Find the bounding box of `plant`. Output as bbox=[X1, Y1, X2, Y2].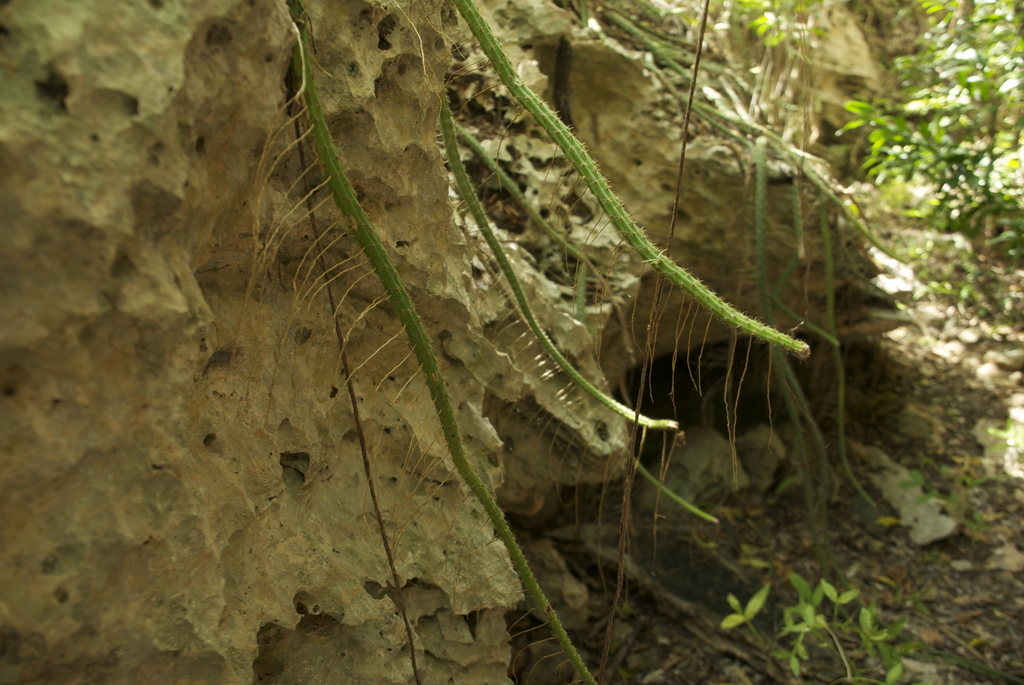
bbox=[442, 84, 682, 606].
